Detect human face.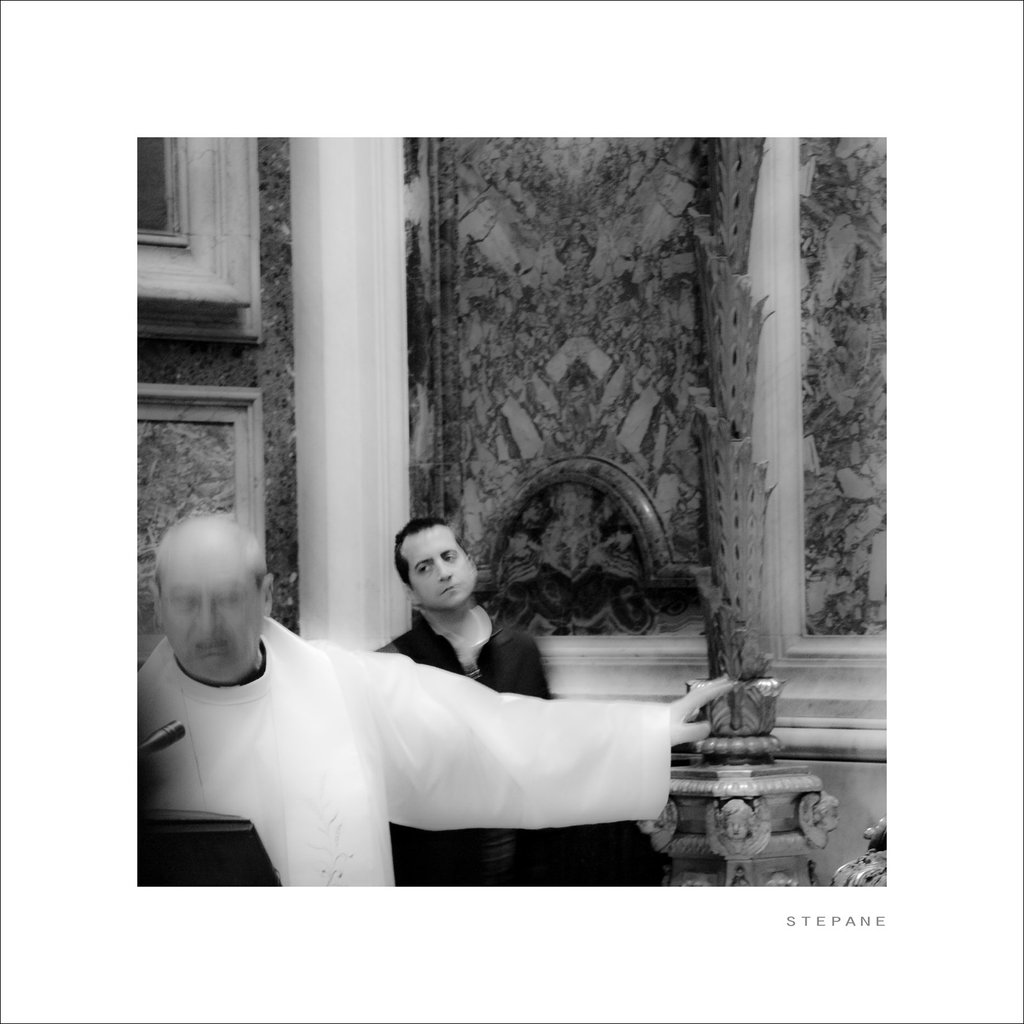
Detected at box=[406, 531, 478, 610].
